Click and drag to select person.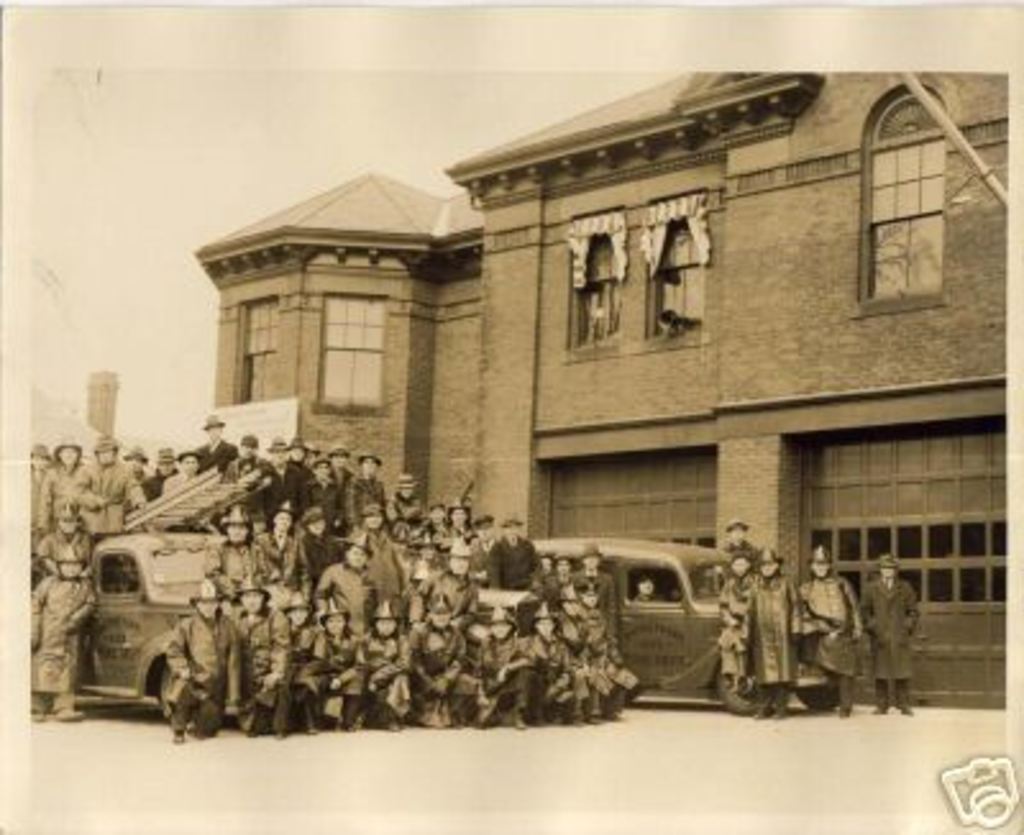
Selection: 745, 533, 801, 715.
